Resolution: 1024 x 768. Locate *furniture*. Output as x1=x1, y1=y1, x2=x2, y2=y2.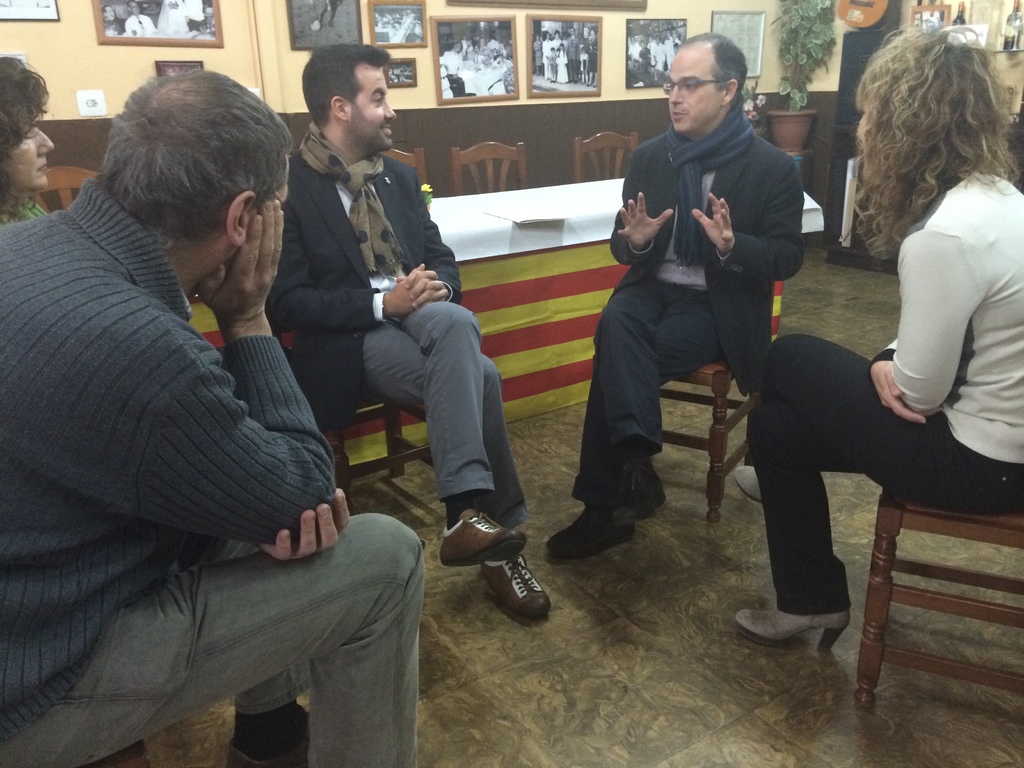
x1=444, y1=137, x2=538, y2=199.
